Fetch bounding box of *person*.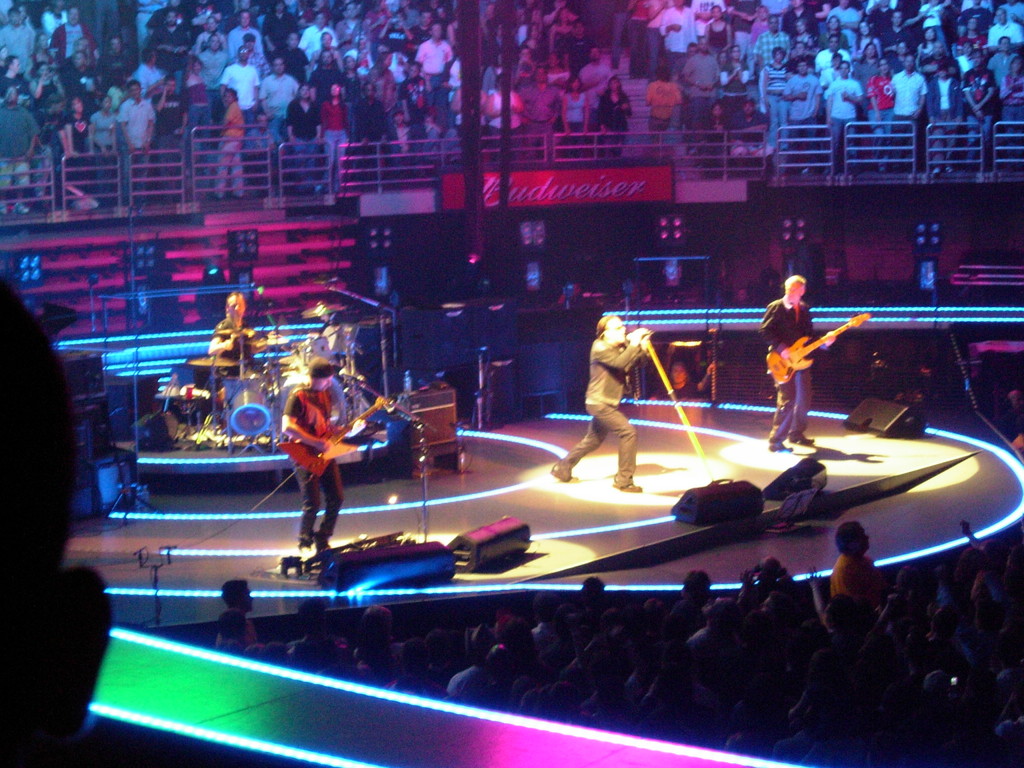
Bbox: [852,41,884,83].
